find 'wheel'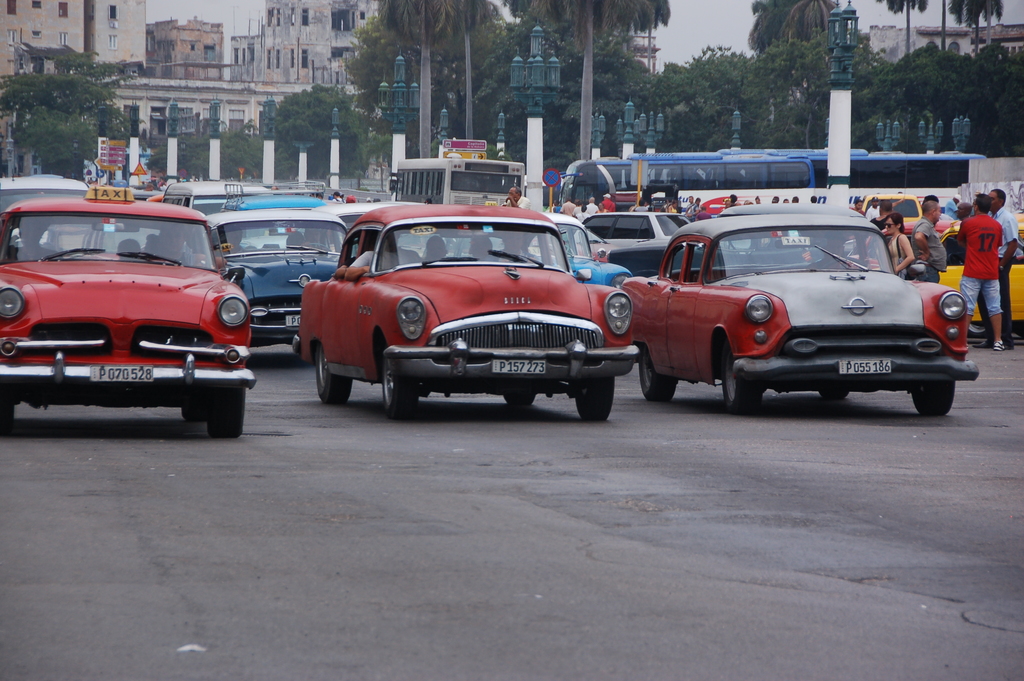
box(206, 388, 245, 438)
